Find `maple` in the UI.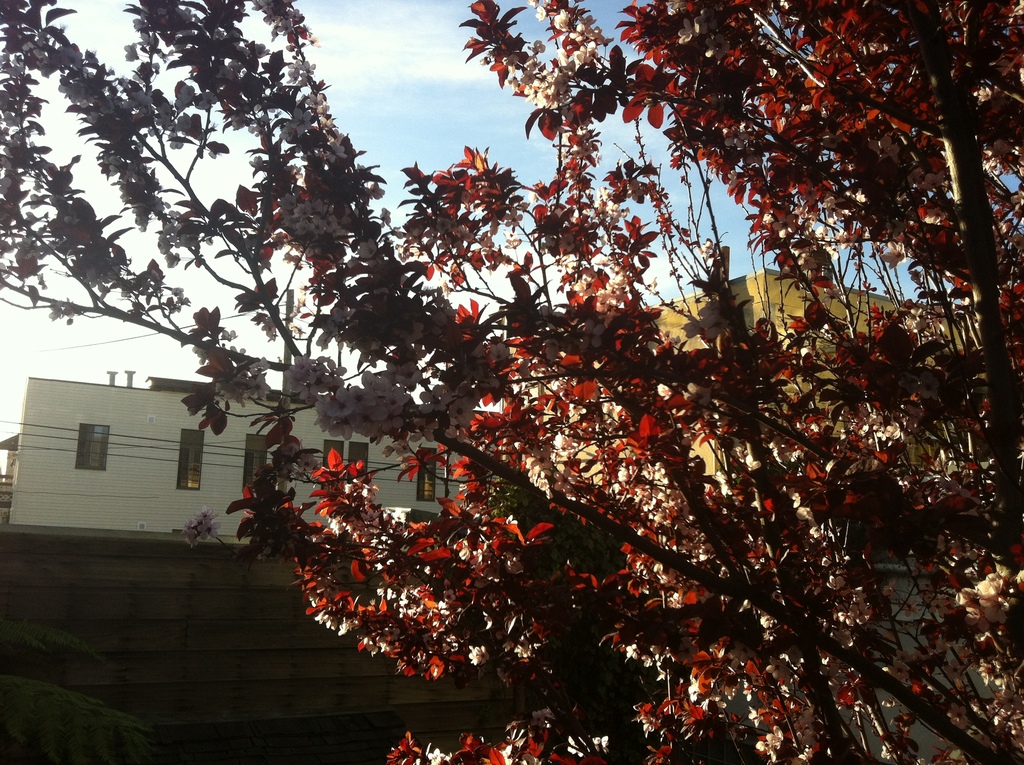
UI element at <box>0,0,1020,764</box>.
